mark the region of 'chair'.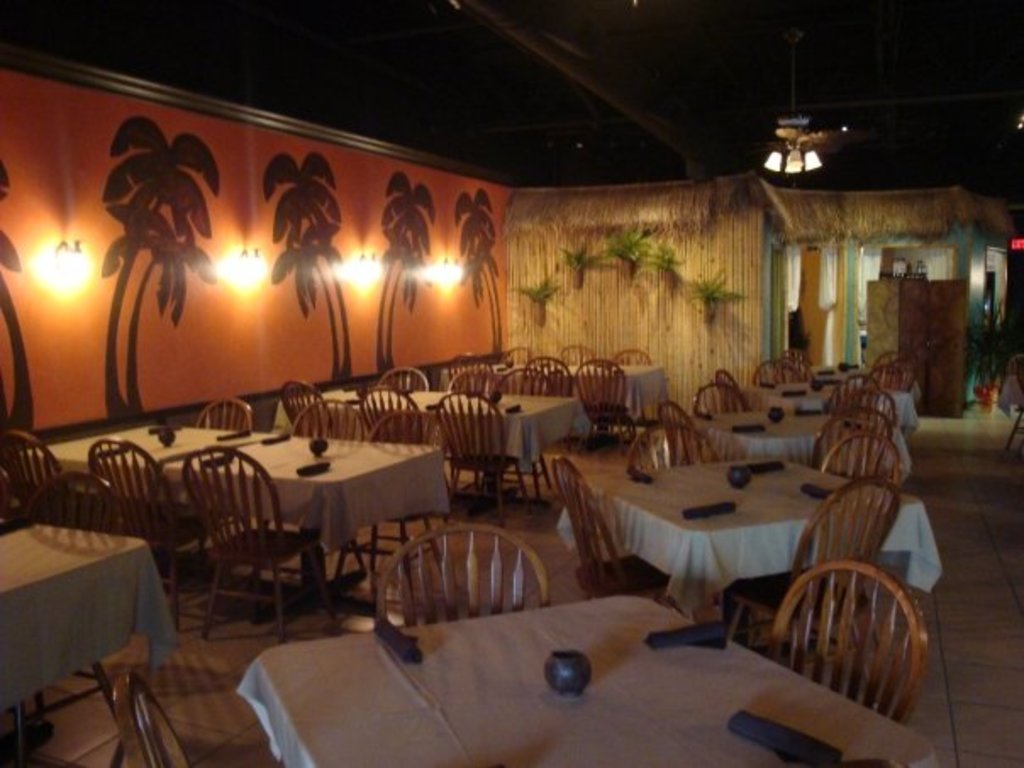
Region: 429:393:529:526.
